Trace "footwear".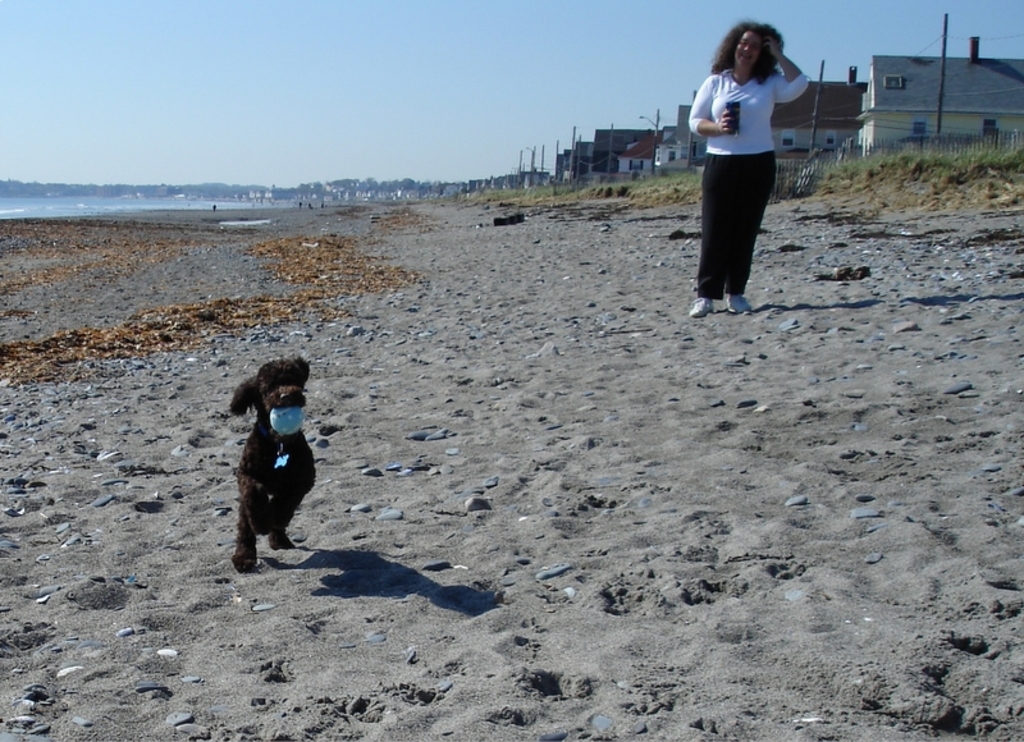
Traced to bbox=[689, 298, 712, 321].
